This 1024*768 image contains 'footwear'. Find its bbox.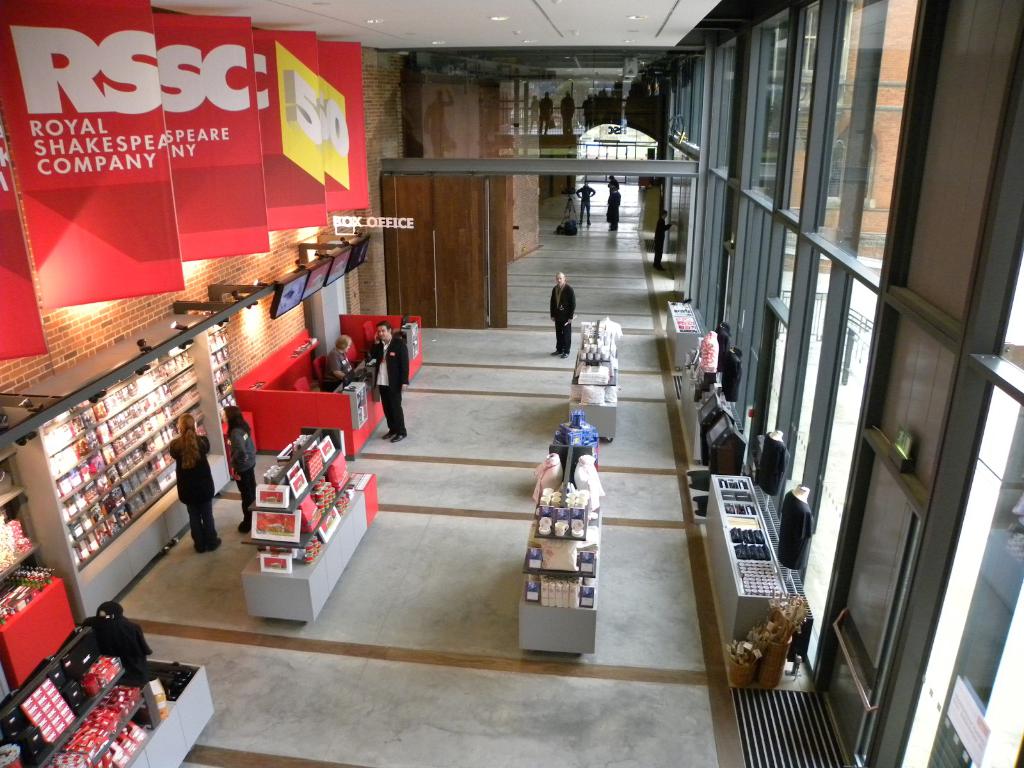
select_region(589, 221, 591, 223).
